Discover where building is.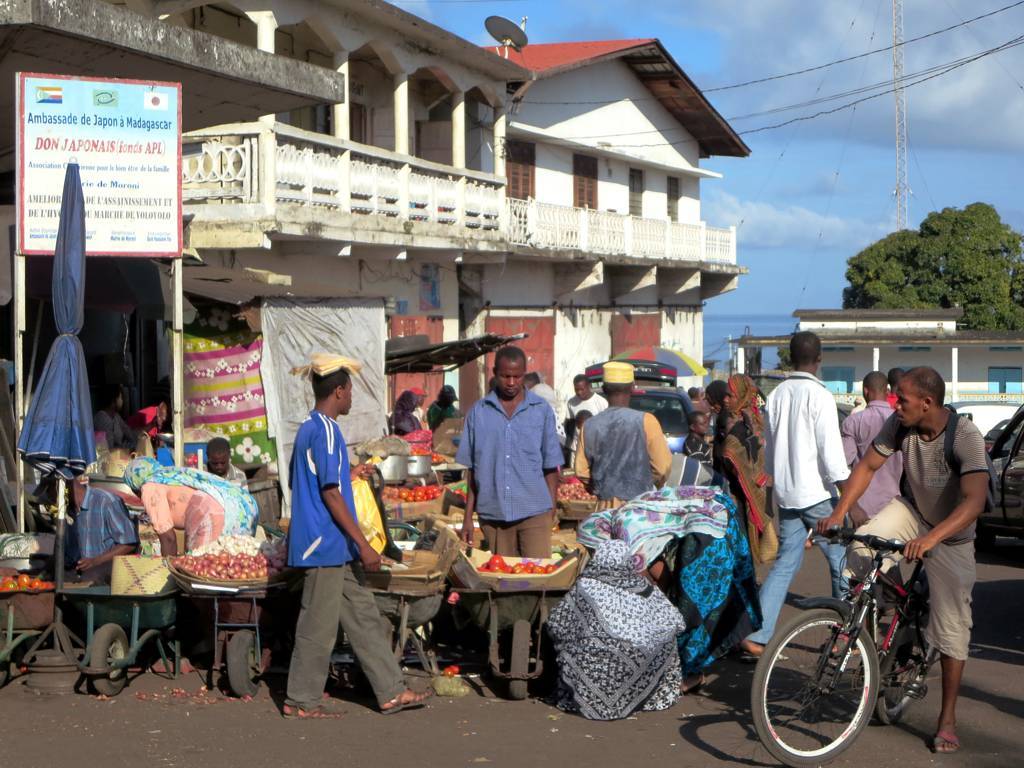
Discovered at (left=0, top=0, right=1023, bottom=673).
